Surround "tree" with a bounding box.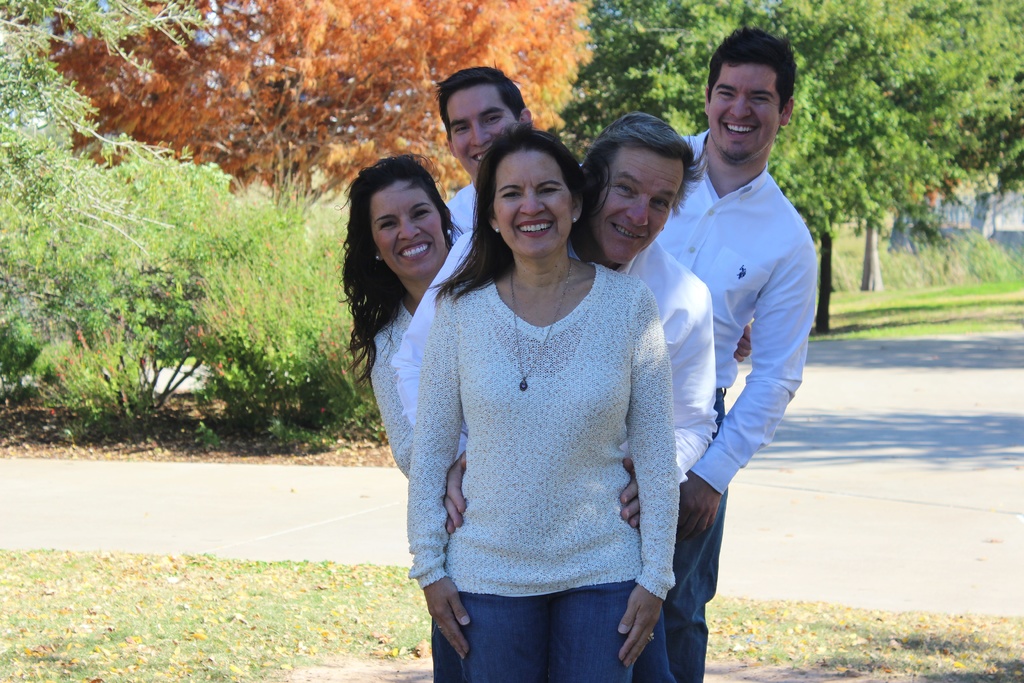
[557, 0, 953, 324].
